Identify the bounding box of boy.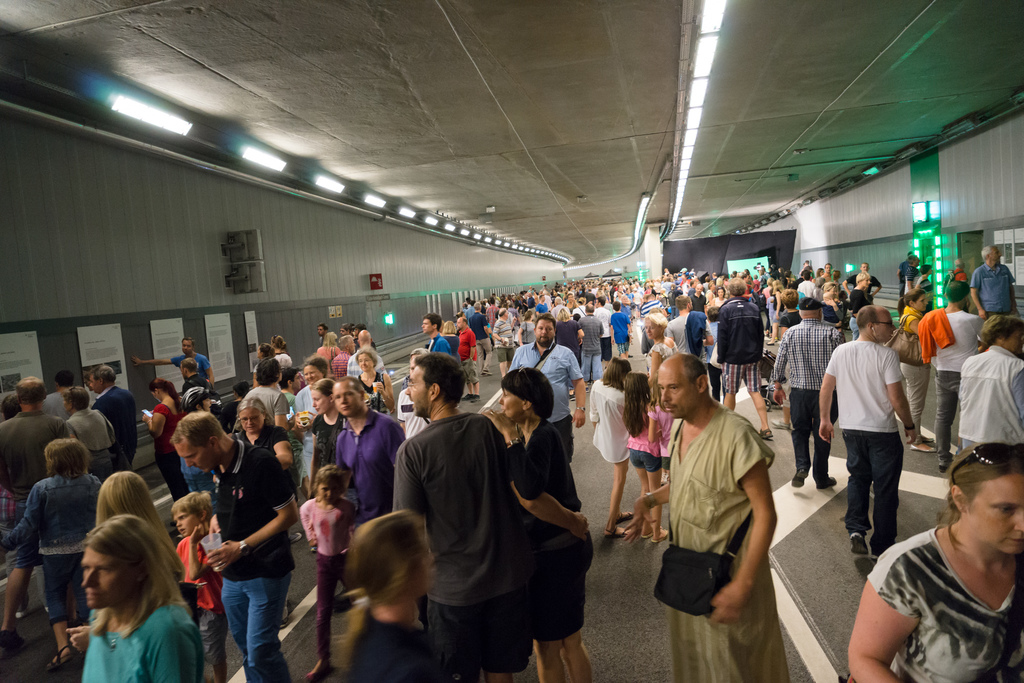
select_region(174, 486, 226, 682).
